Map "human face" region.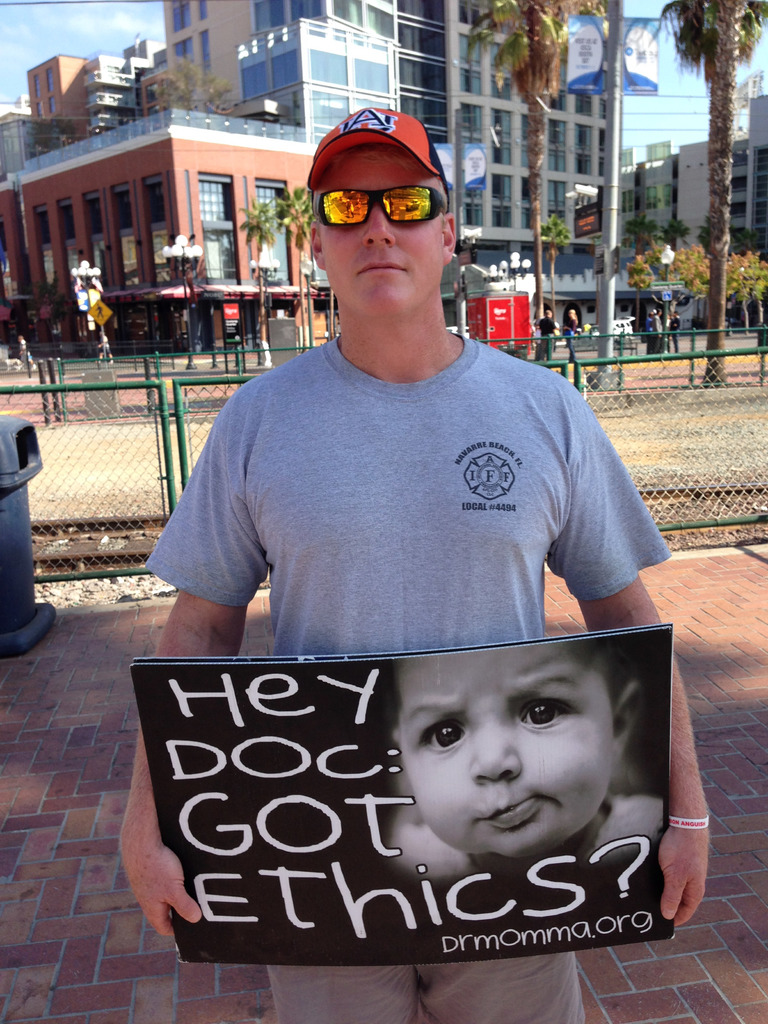
Mapped to <region>317, 154, 452, 324</region>.
